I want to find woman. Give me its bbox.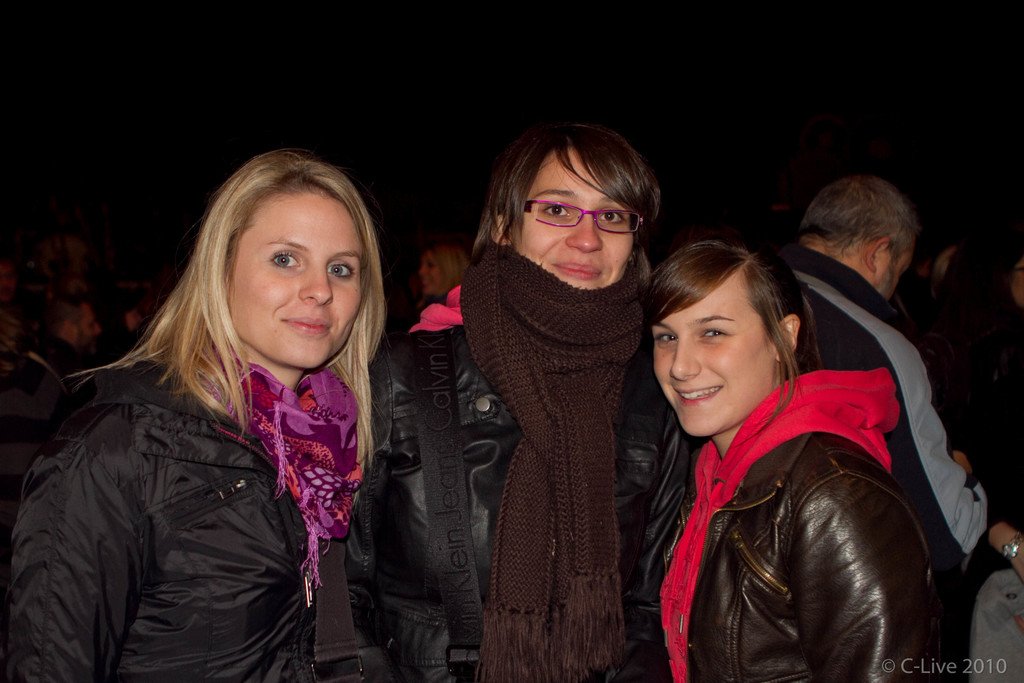
select_region(641, 240, 938, 682).
